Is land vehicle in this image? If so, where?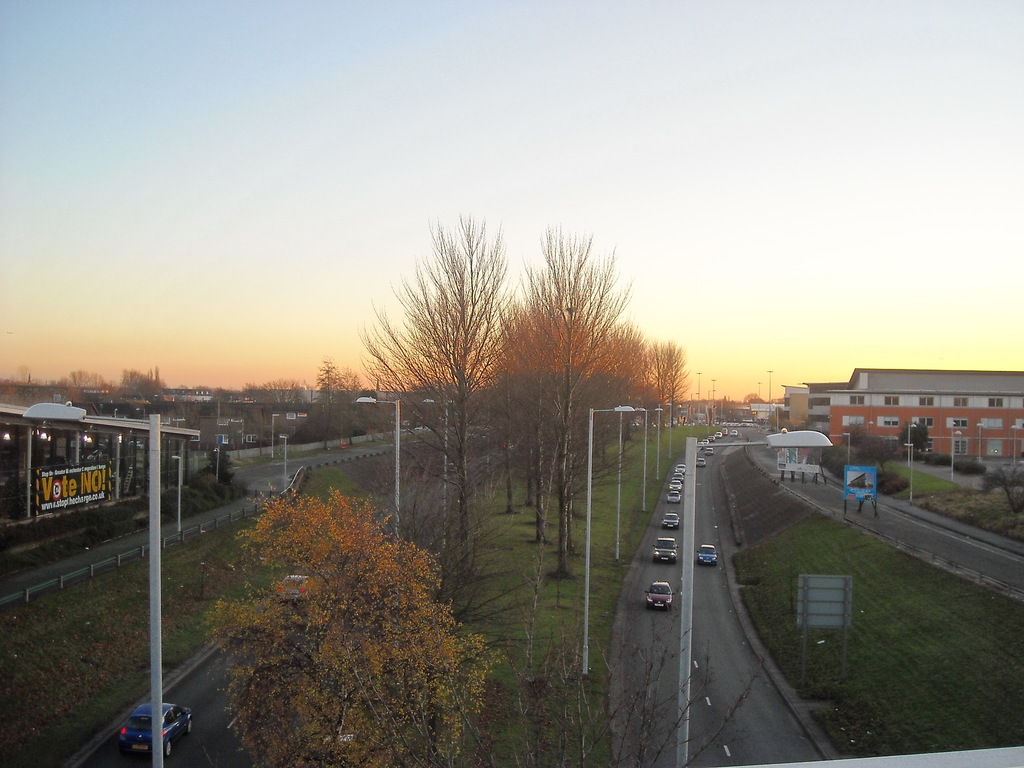
Yes, at [x1=732, y1=429, x2=735, y2=434].
